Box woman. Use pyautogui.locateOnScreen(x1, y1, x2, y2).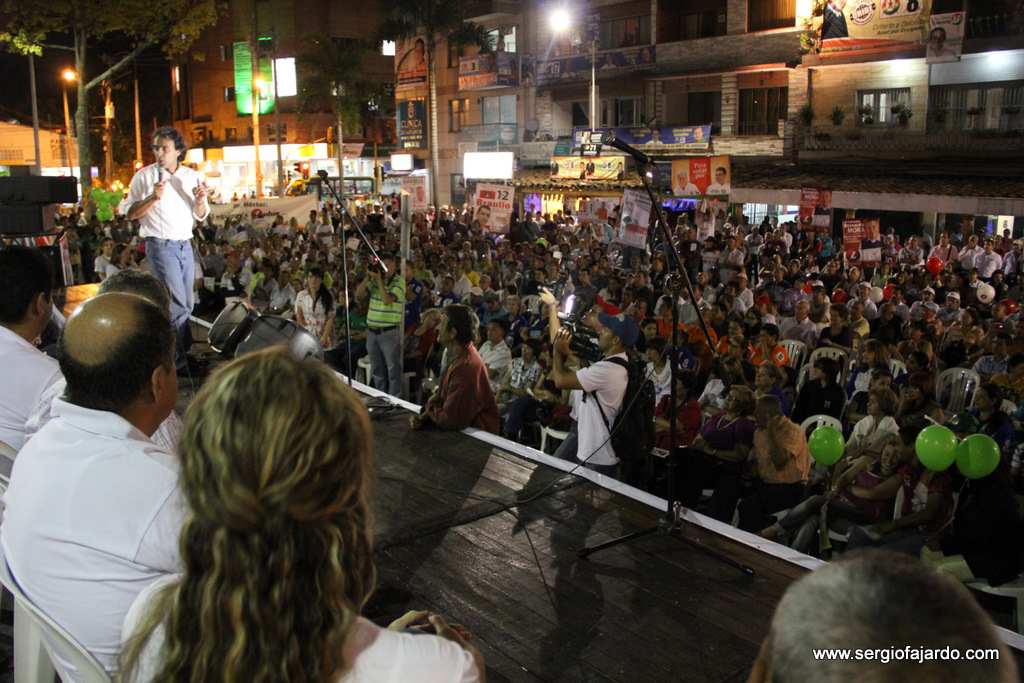
pyautogui.locateOnScreen(848, 341, 893, 413).
